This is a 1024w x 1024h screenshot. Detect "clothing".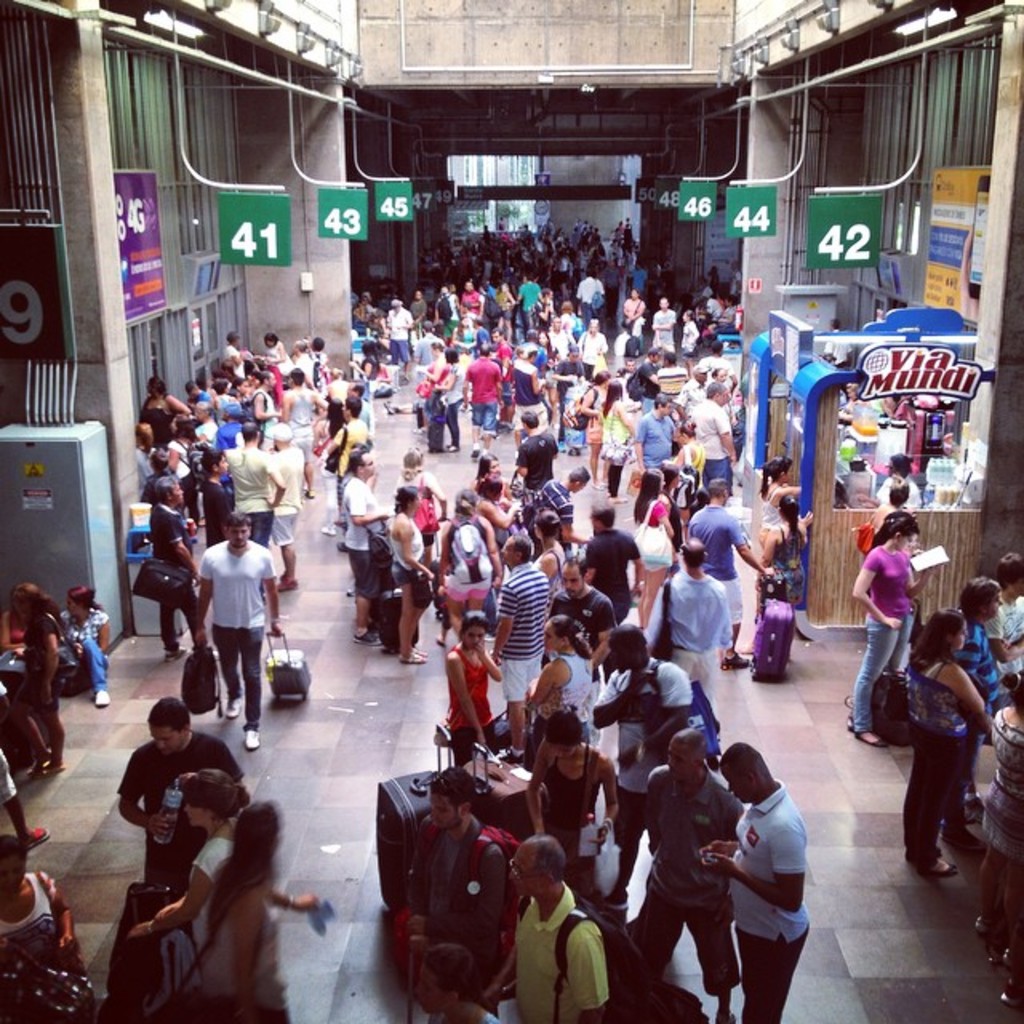
947, 610, 1002, 806.
